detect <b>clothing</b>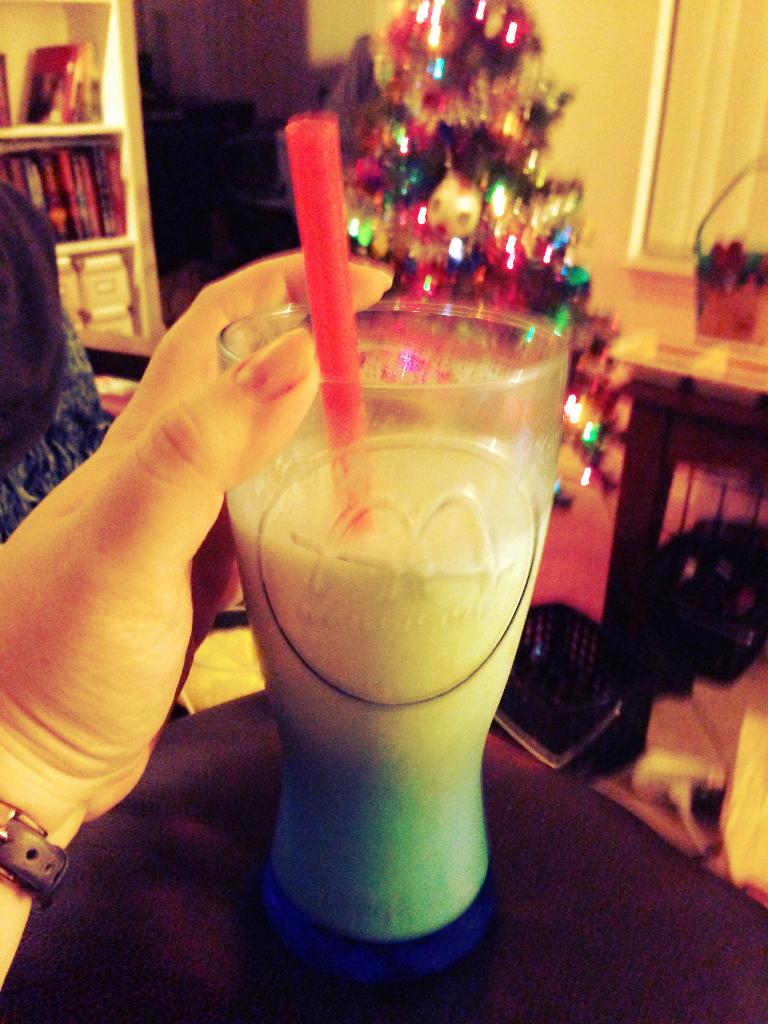
pyautogui.locateOnScreen(0, 294, 111, 541)
